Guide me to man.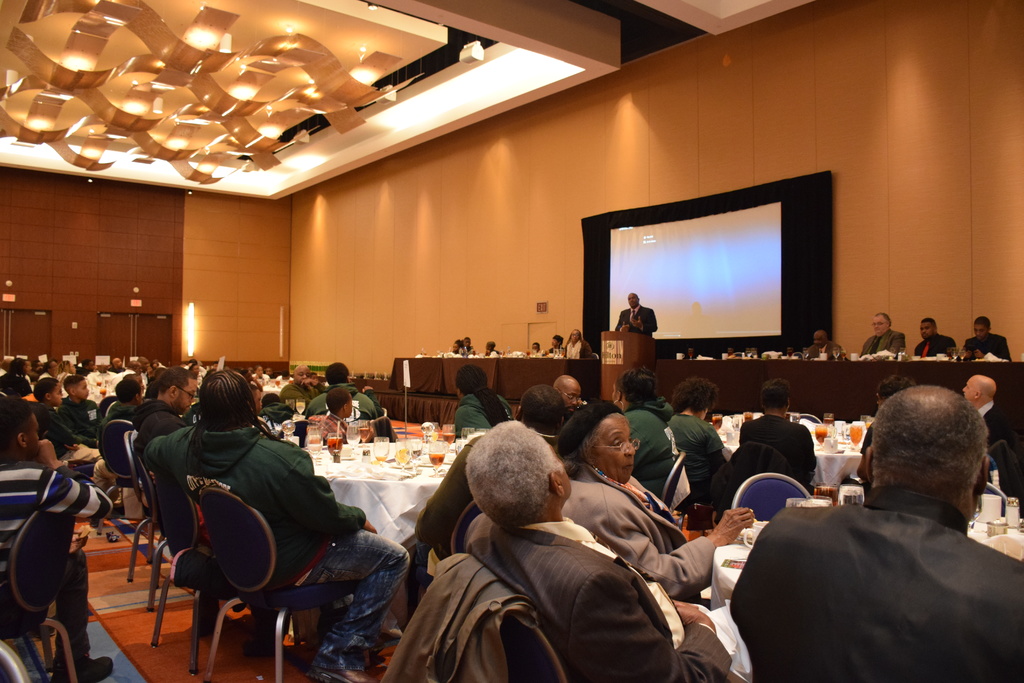
Guidance: bbox(609, 290, 655, 341).
